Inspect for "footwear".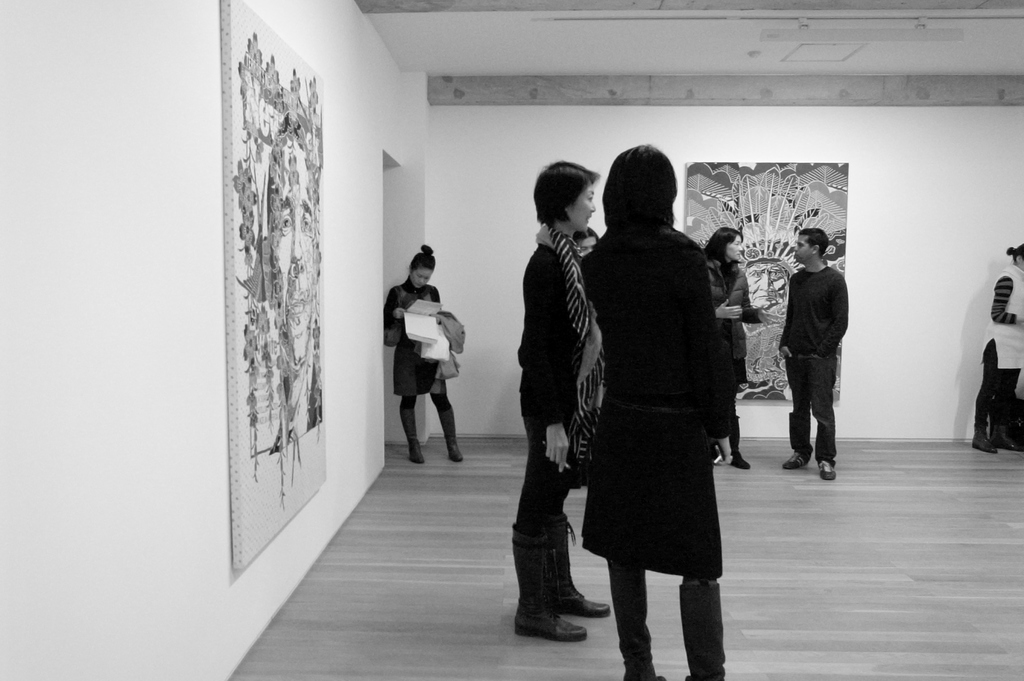
Inspection: detection(438, 404, 463, 461).
